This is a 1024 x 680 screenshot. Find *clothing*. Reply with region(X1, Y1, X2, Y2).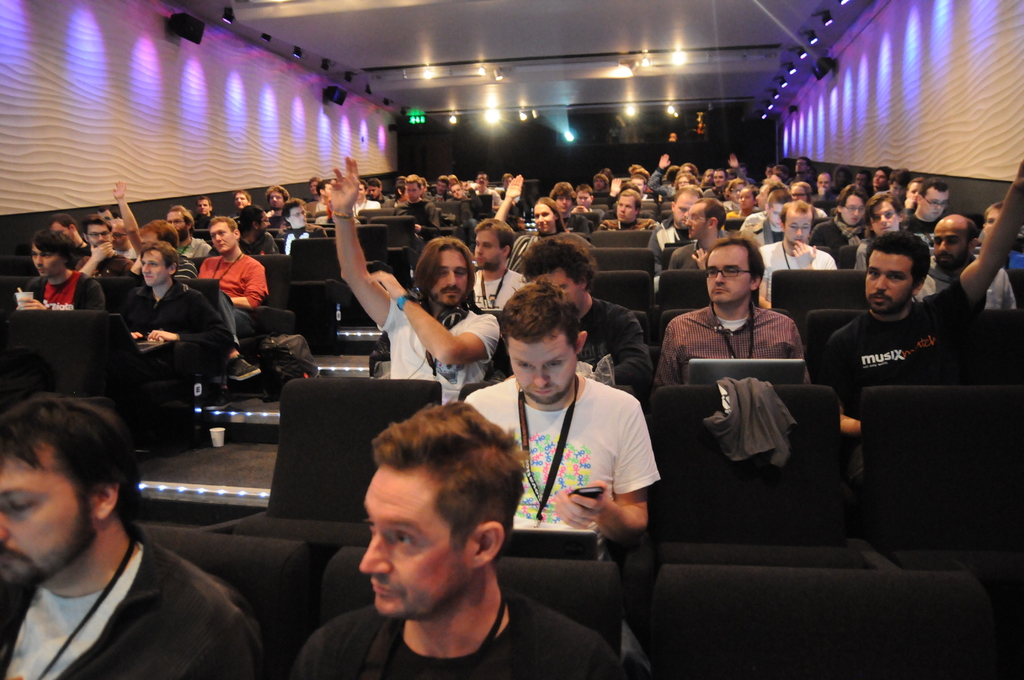
region(753, 237, 838, 308).
